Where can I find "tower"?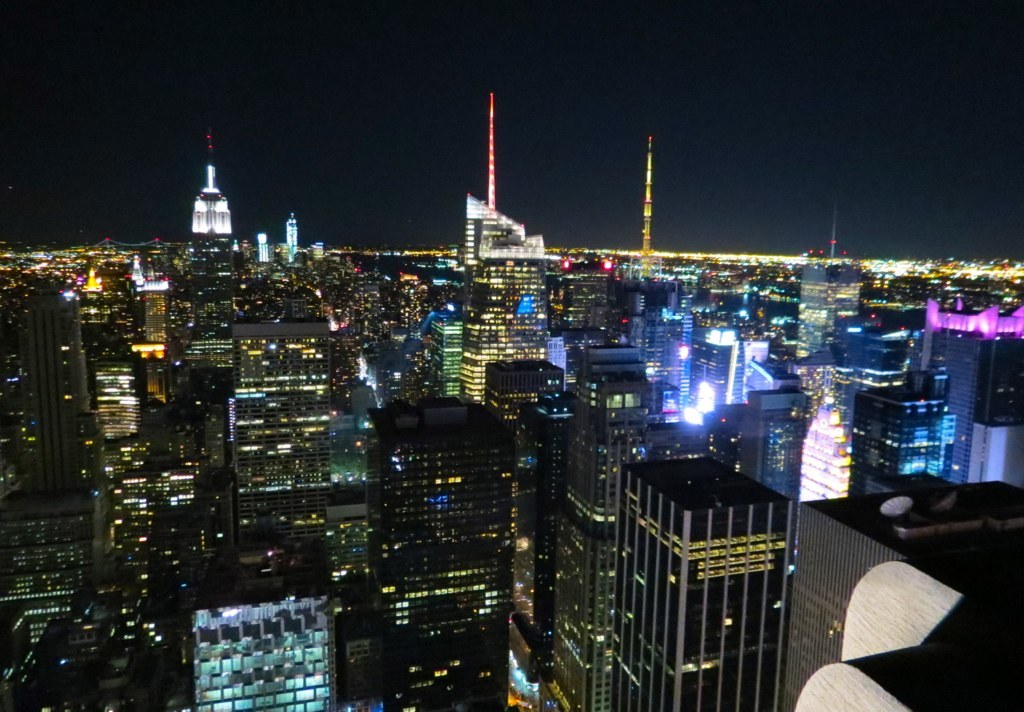
You can find it at x1=540, y1=343, x2=654, y2=711.
